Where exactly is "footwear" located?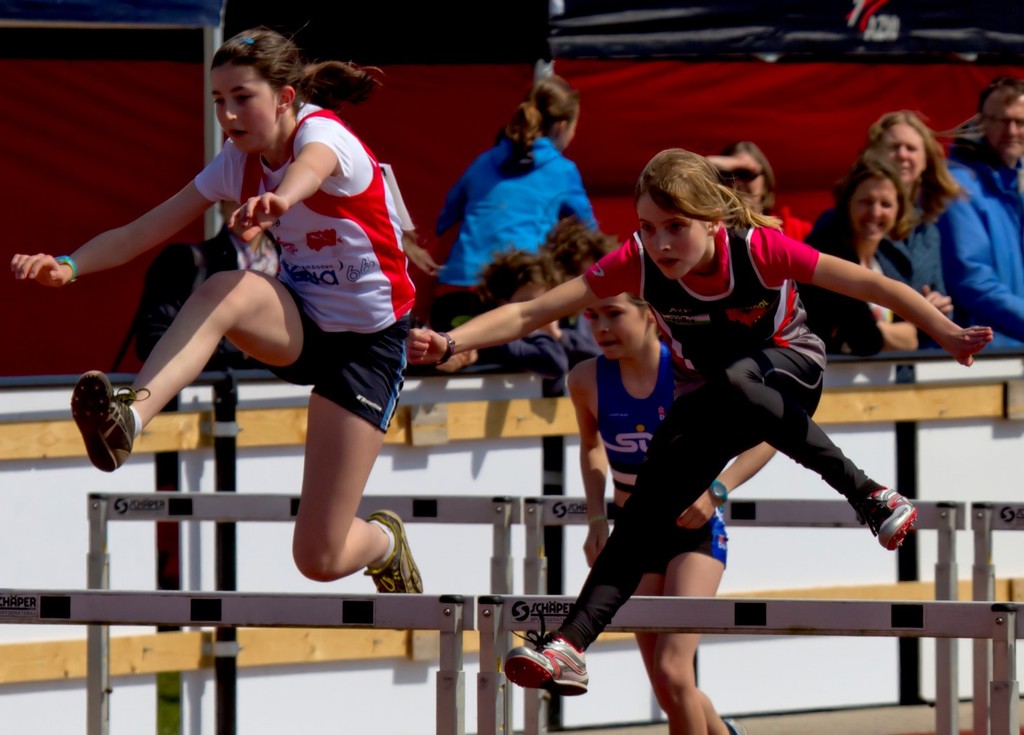
Its bounding box is 519,639,596,713.
